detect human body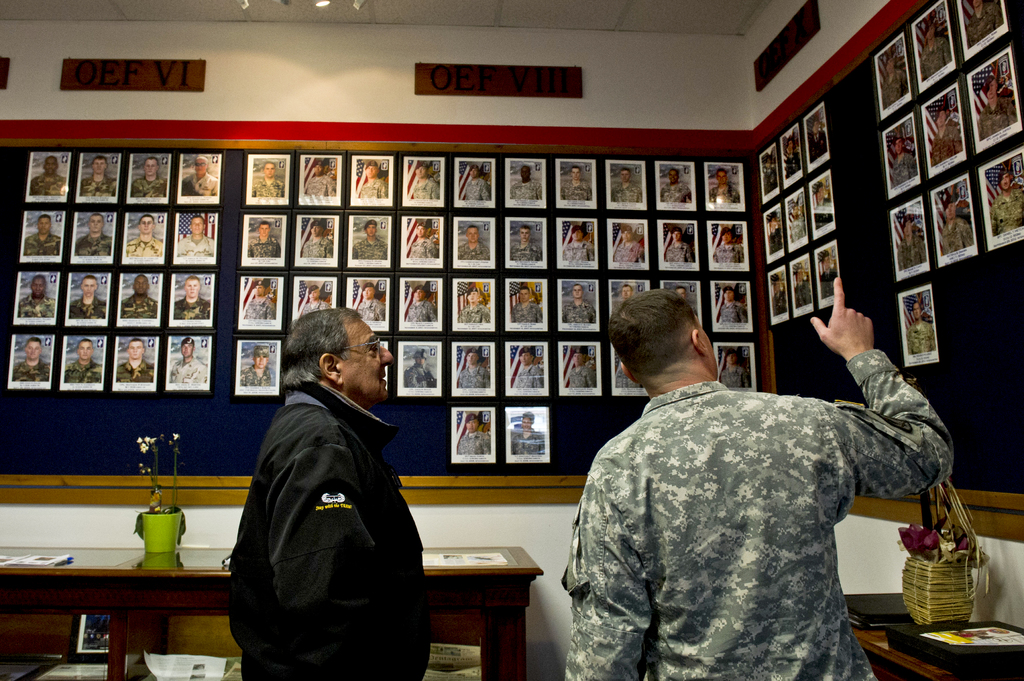
567,364,596,387
